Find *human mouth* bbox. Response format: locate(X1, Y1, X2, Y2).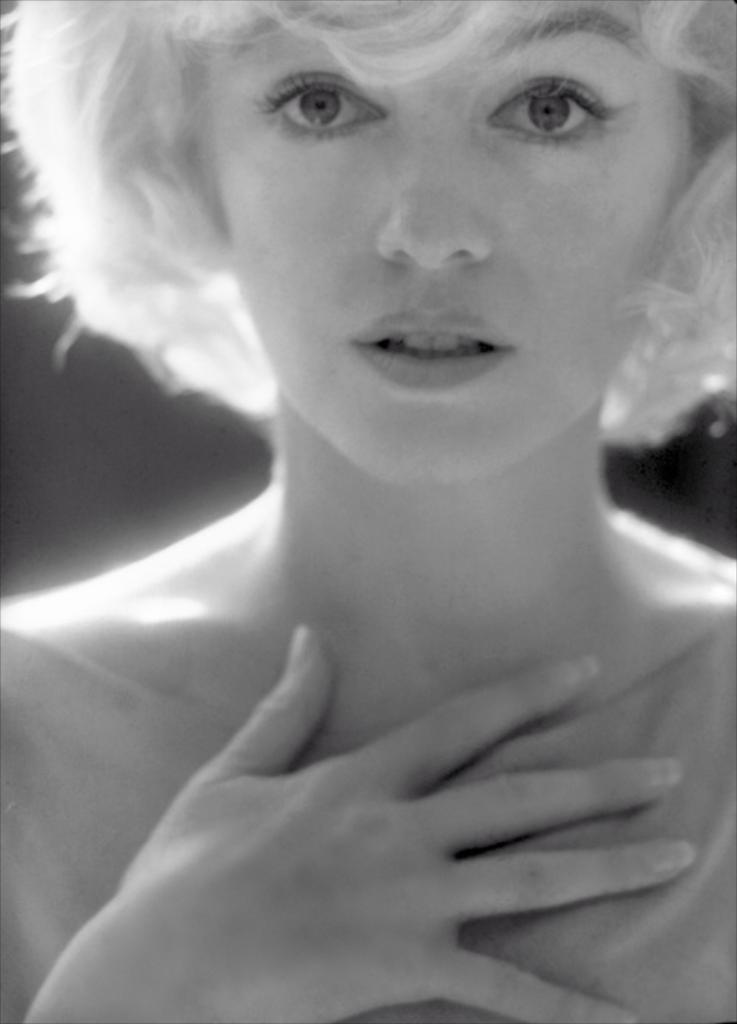
locate(339, 293, 532, 399).
